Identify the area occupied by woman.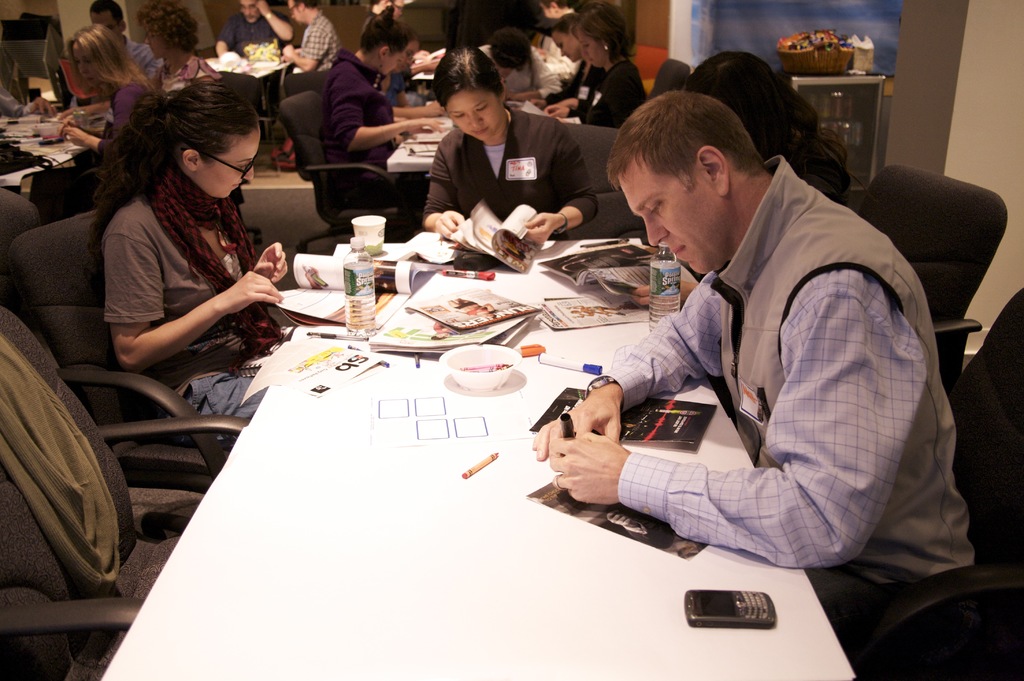
Area: x1=87 y1=70 x2=289 y2=433.
